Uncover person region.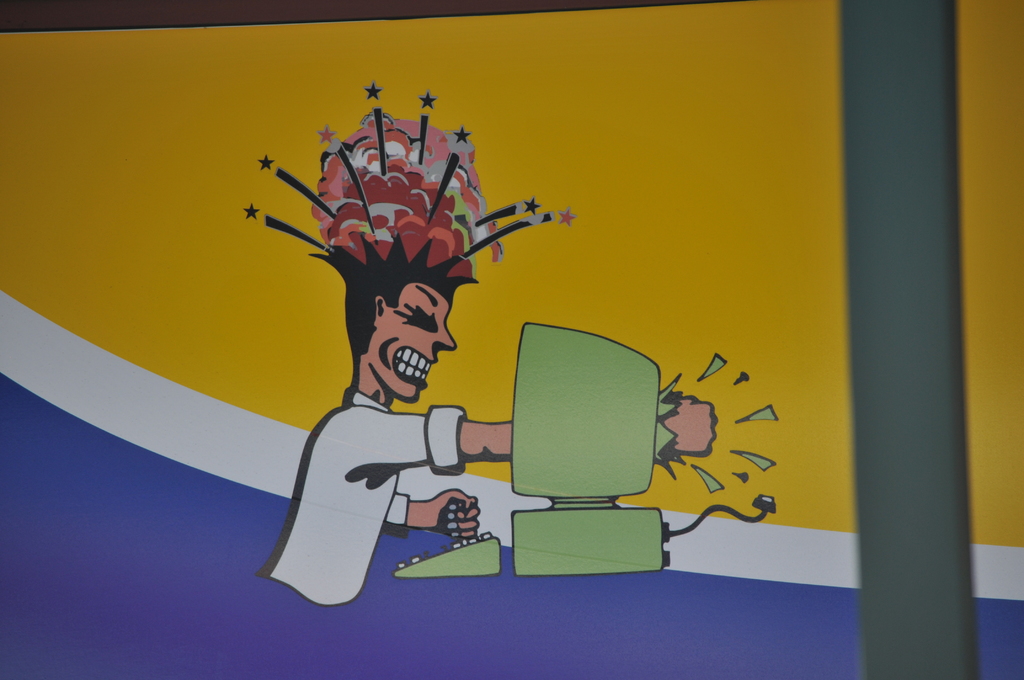
Uncovered: {"left": 262, "top": 234, "right": 719, "bottom": 601}.
